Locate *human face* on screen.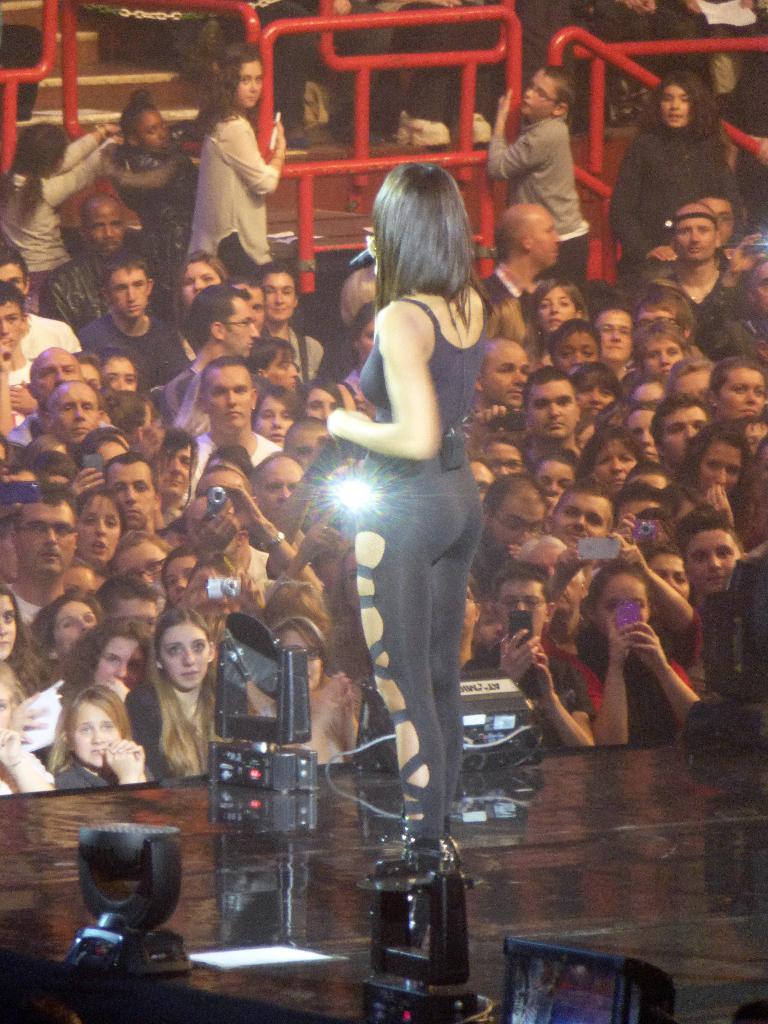
On screen at (0,675,12,751).
